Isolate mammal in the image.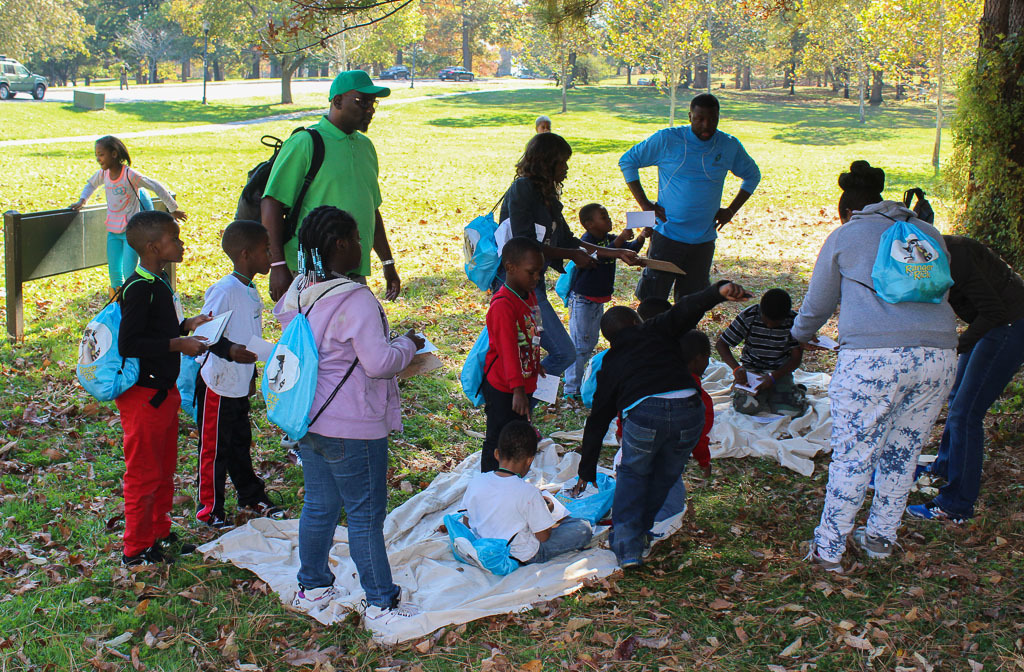
Isolated region: box=[459, 421, 597, 566].
